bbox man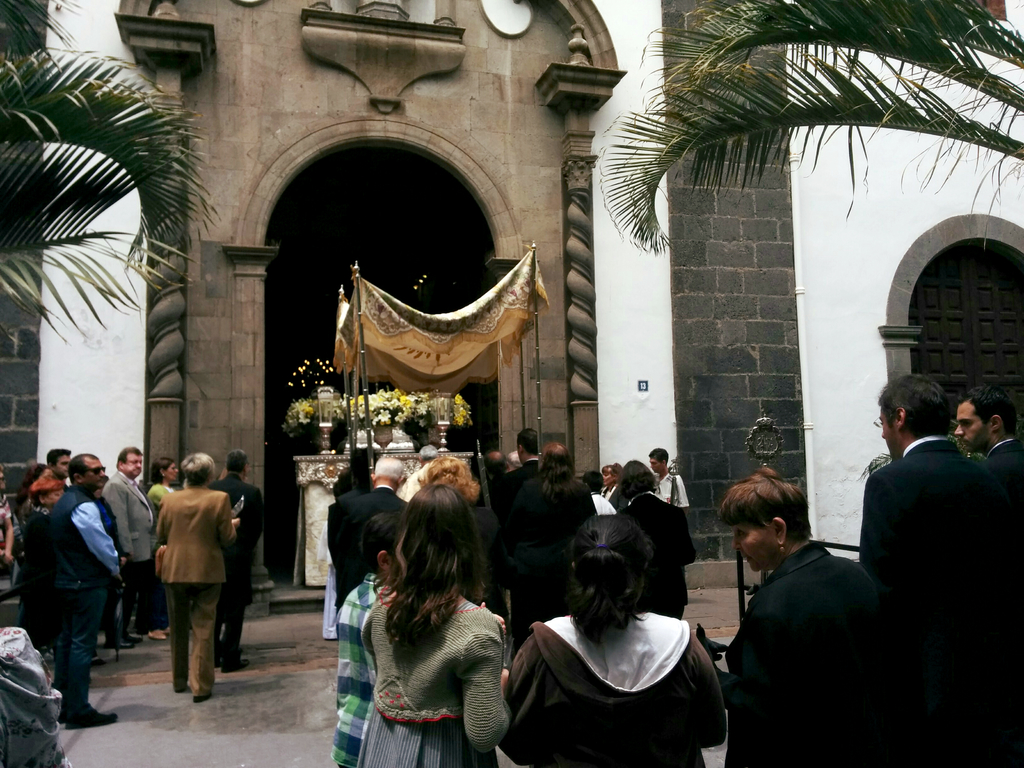
(left=616, top=456, right=695, bottom=620)
